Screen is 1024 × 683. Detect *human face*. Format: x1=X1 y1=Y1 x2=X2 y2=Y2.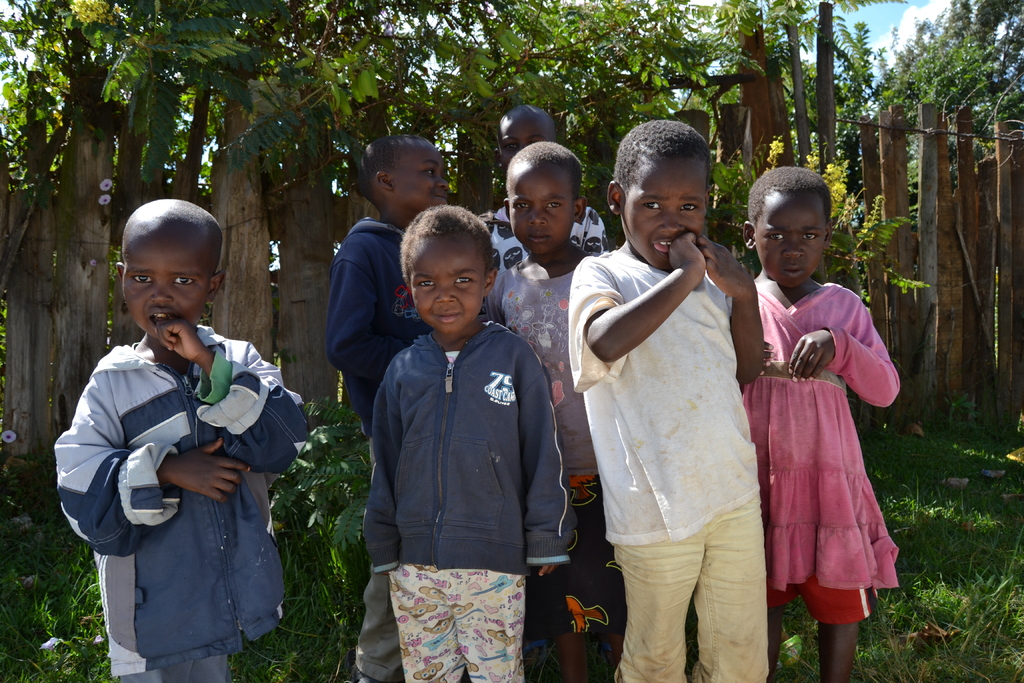
x1=399 y1=151 x2=450 y2=210.
